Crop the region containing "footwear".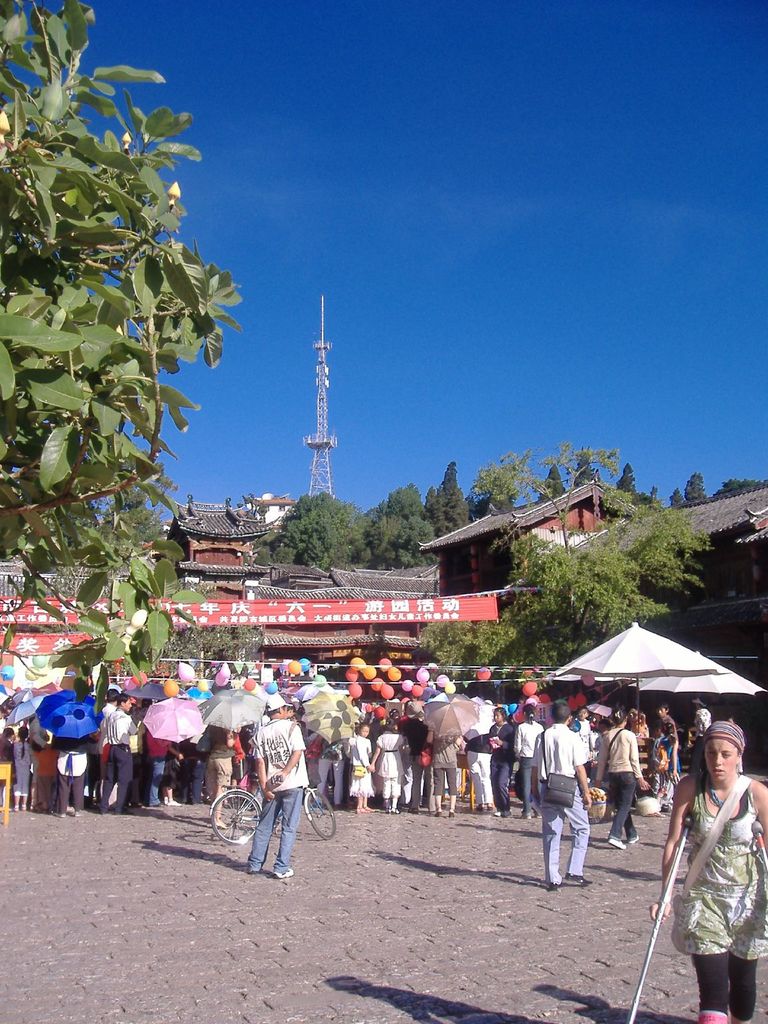
Crop region: select_region(114, 808, 127, 817).
